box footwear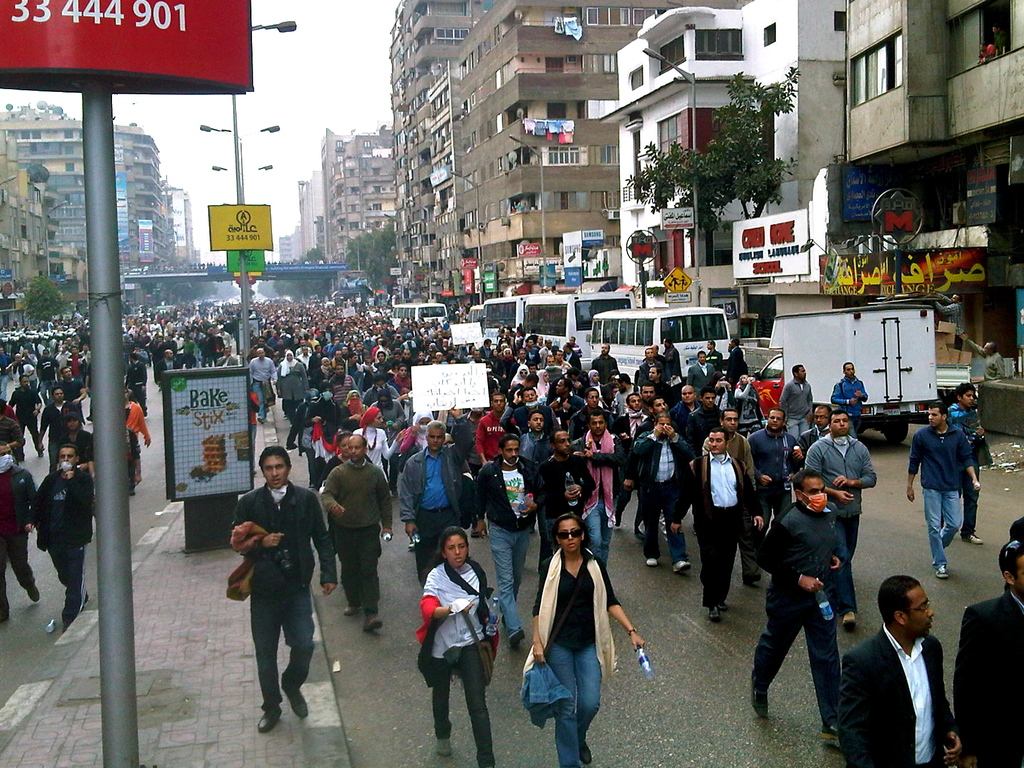
detection(676, 557, 692, 572)
